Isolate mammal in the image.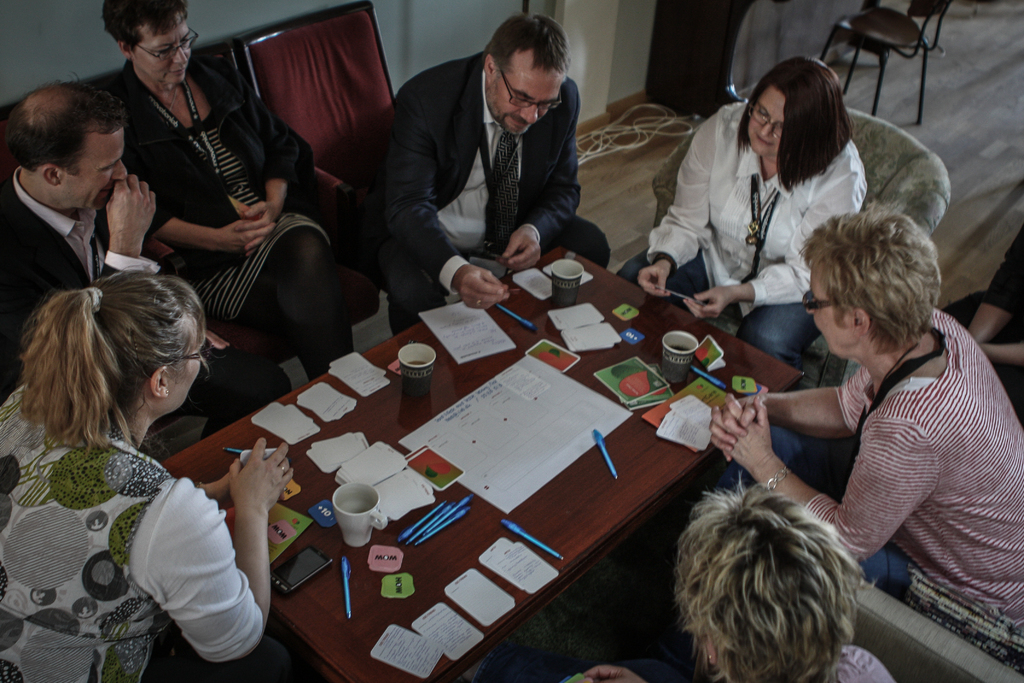
Isolated region: bbox=(710, 197, 1023, 635).
